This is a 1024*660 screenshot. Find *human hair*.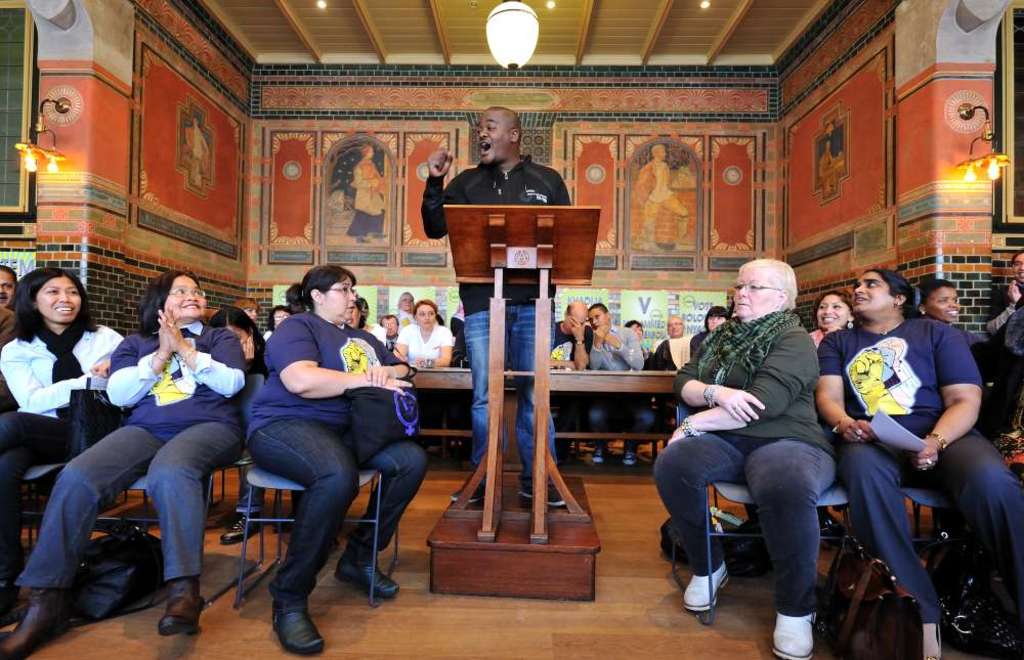
Bounding box: (x1=586, y1=305, x2=610, y2=315).
